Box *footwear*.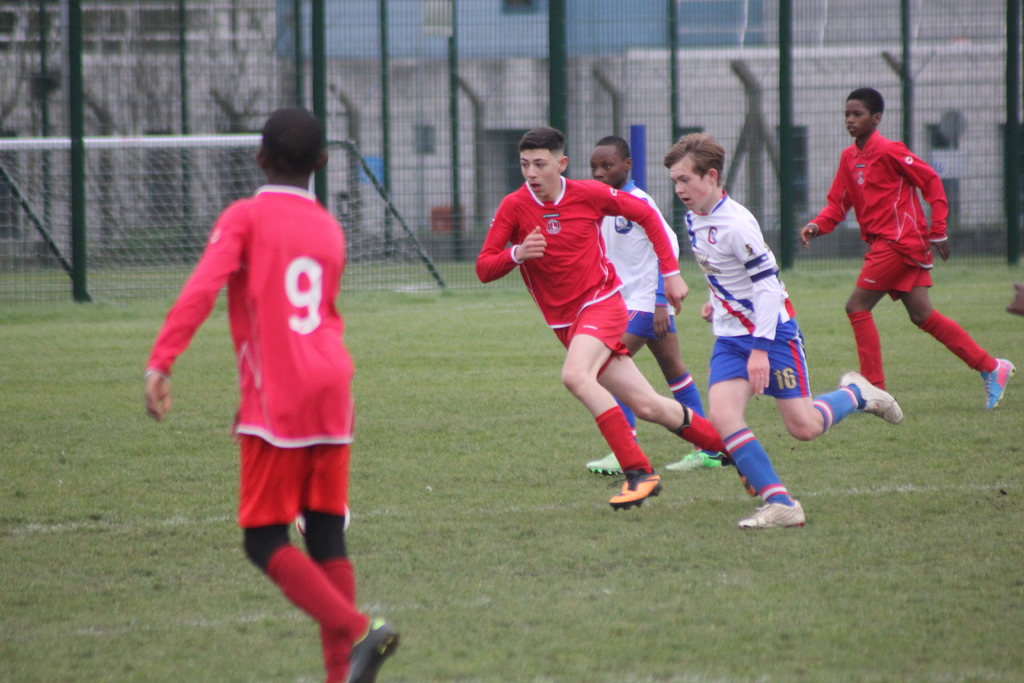
bbox=(838, 370, 907, 427).
